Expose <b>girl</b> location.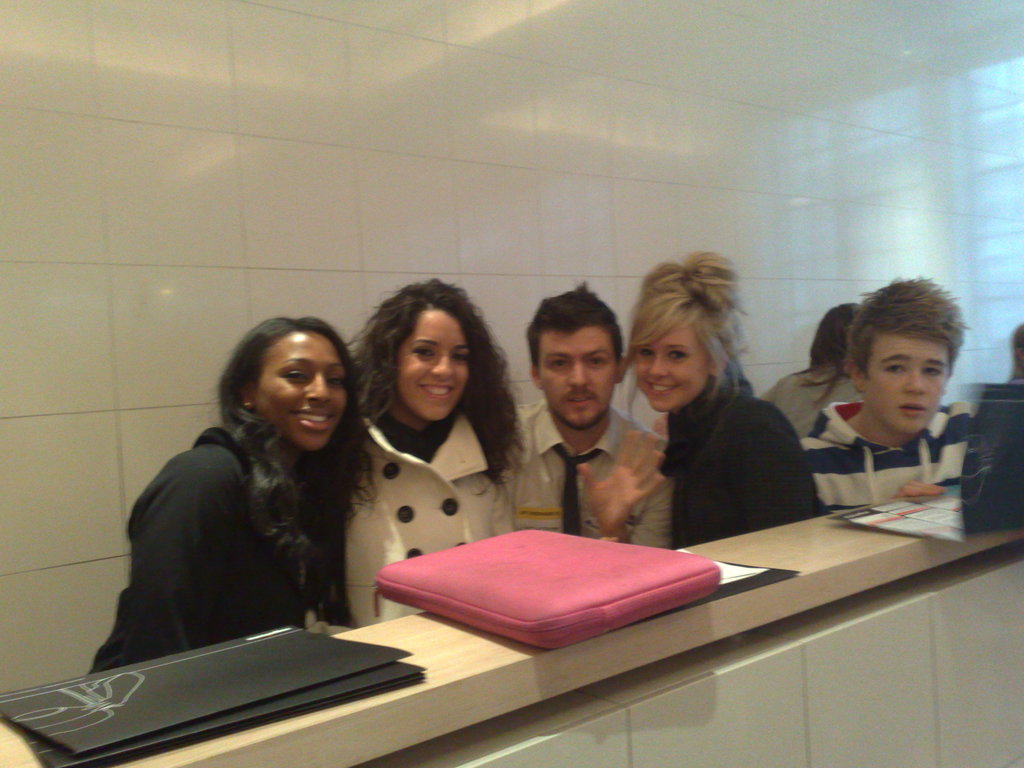
Exposed at select_region(621, 246, 844, 549).
